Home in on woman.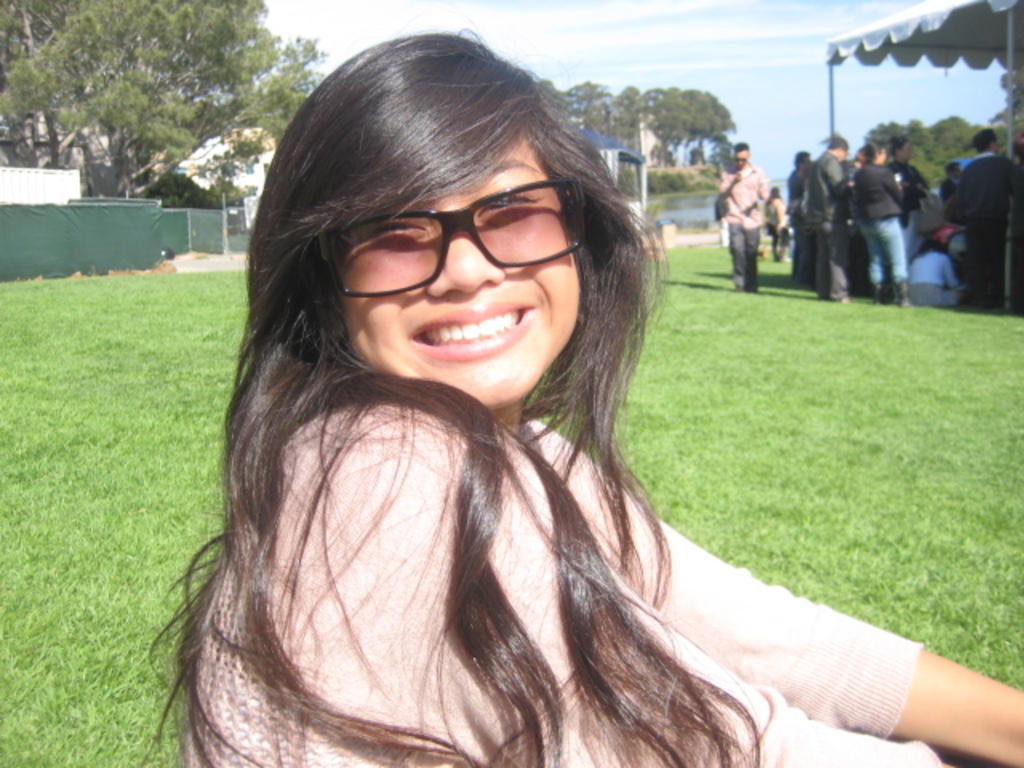
Homed in at 755 184 790 261.
